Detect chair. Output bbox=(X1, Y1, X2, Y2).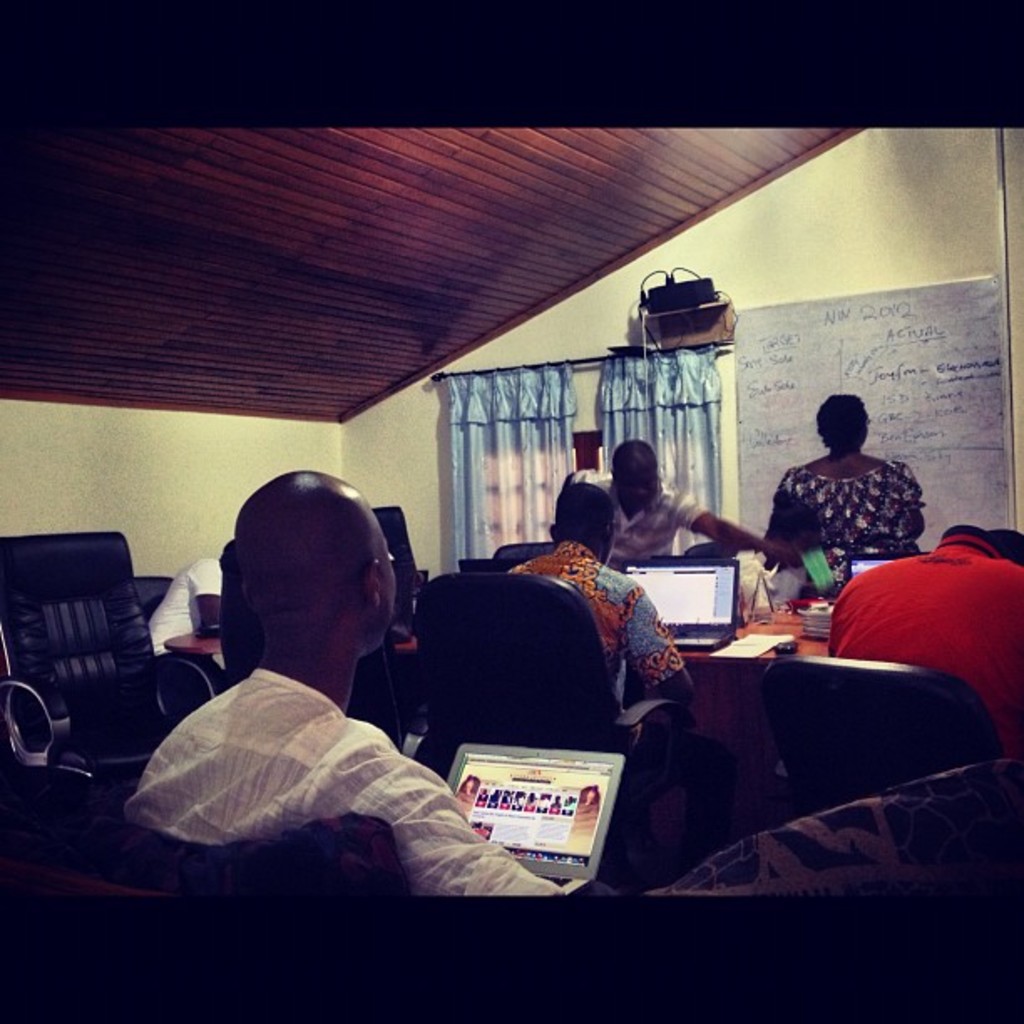
bbox=(755, 644, 1001, 813).
